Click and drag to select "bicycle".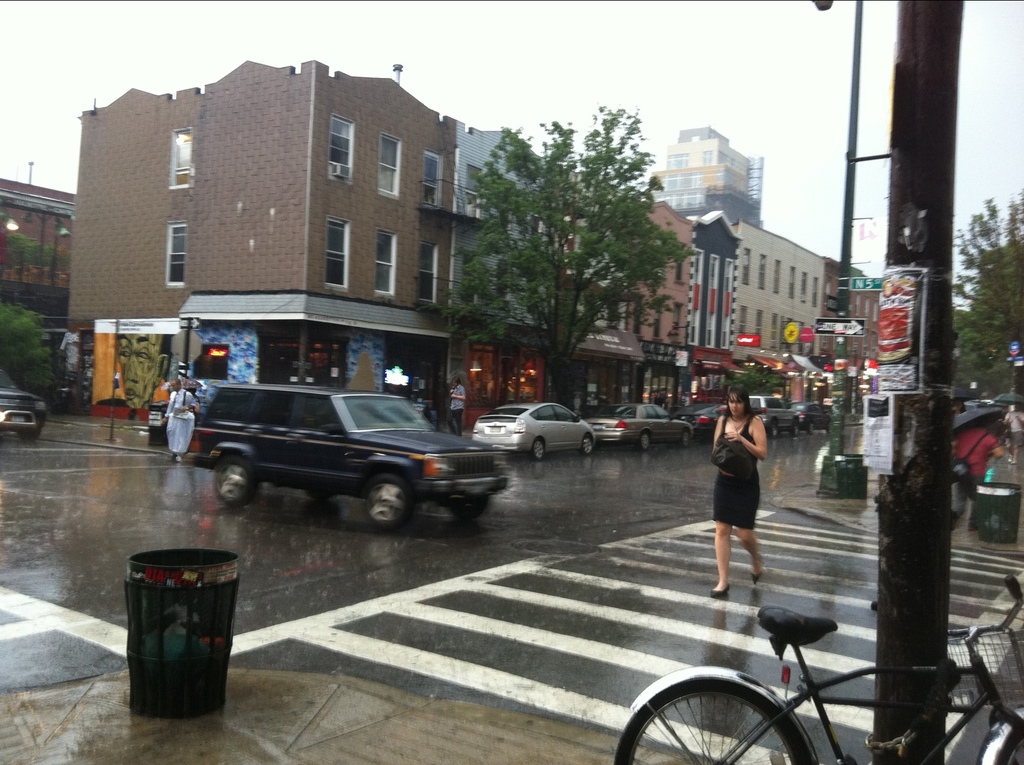
Selection: [622,574,1023,764].
